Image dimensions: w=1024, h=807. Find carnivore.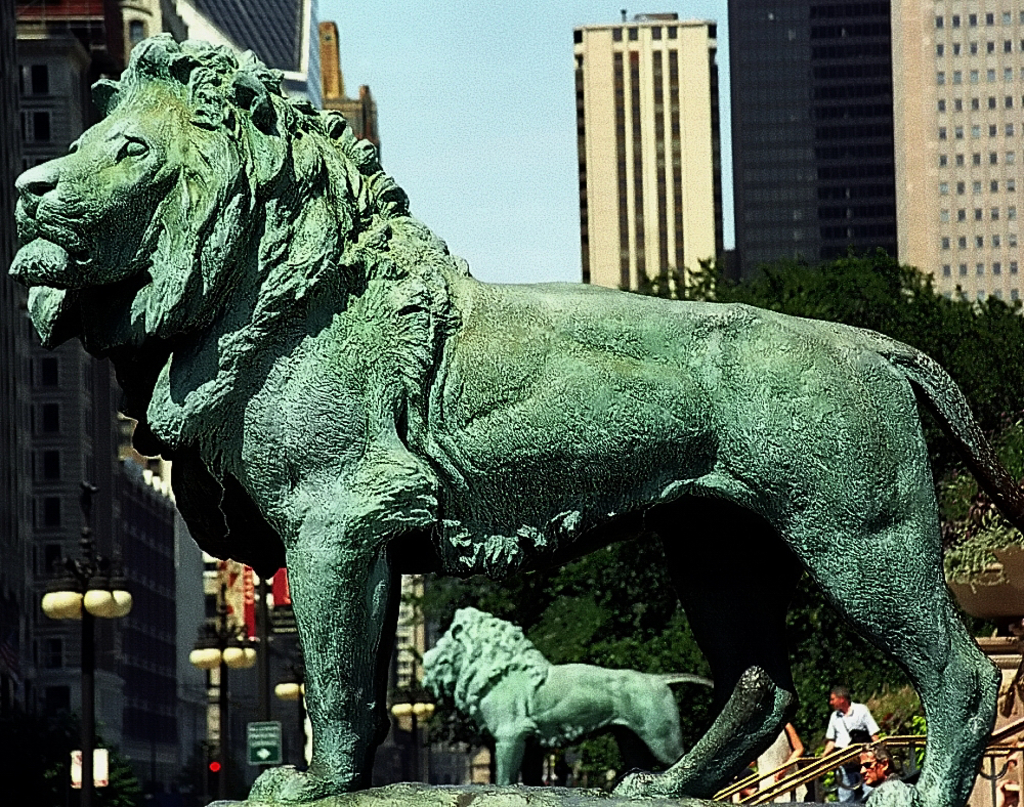
rect(430, 613, 716, 777).
